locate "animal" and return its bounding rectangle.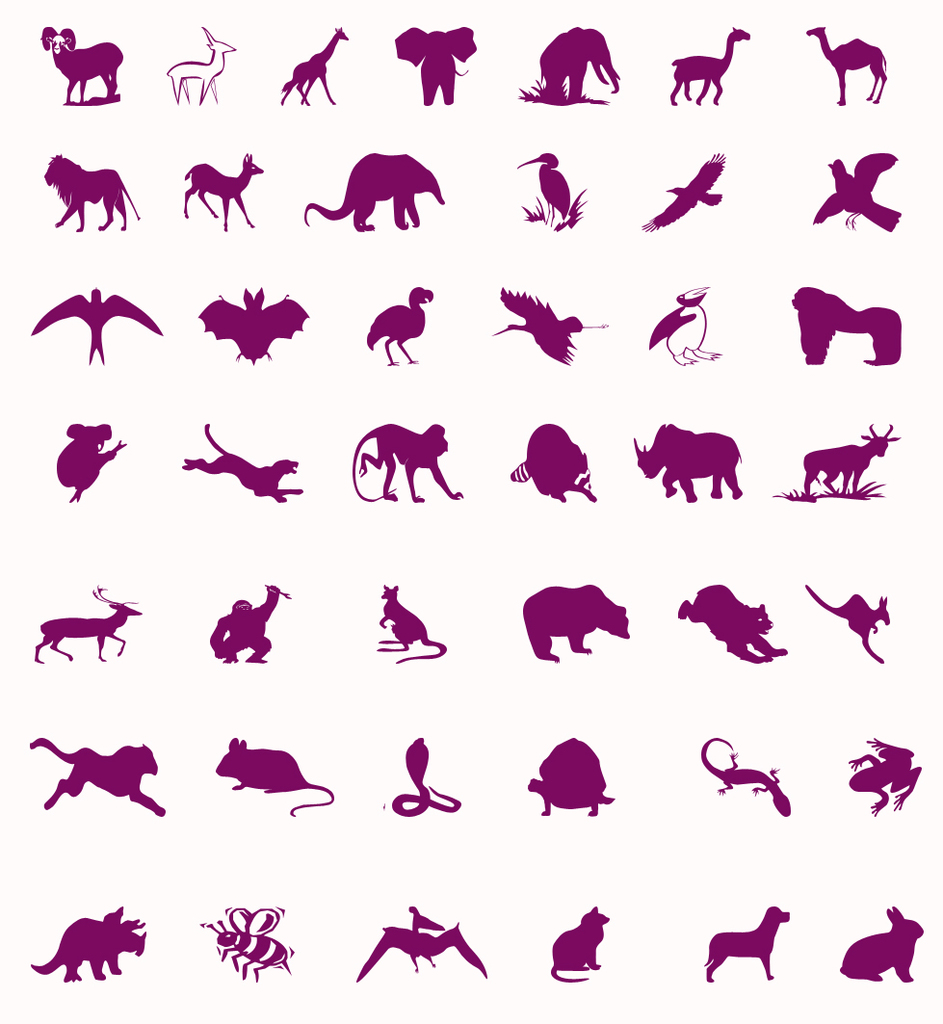
BBox(799, 415, 898, 493).
